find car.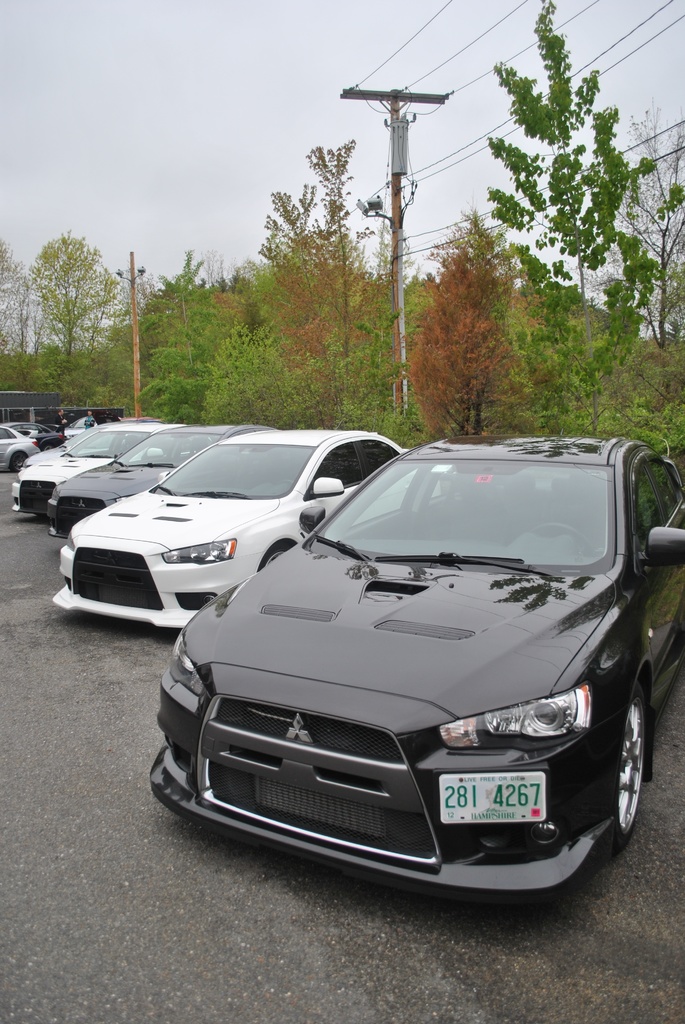
box=[0, 423, 40, 483].
